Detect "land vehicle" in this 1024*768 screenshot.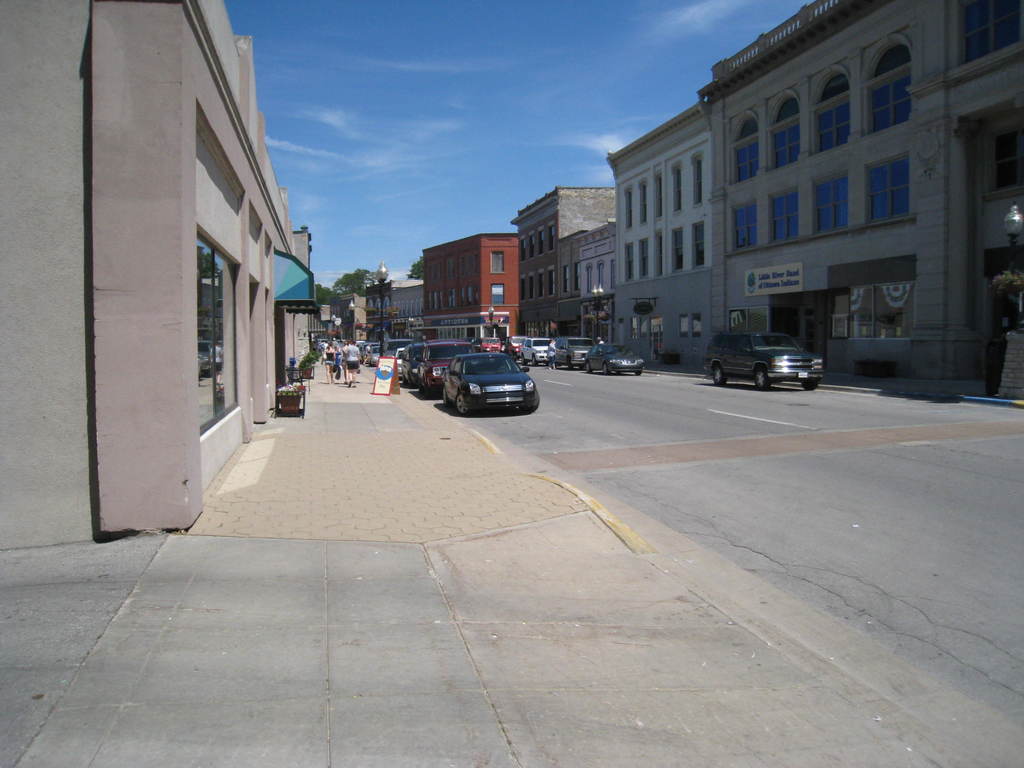
Detection: <bbox>415, 337, 475, 400</bbox>.
